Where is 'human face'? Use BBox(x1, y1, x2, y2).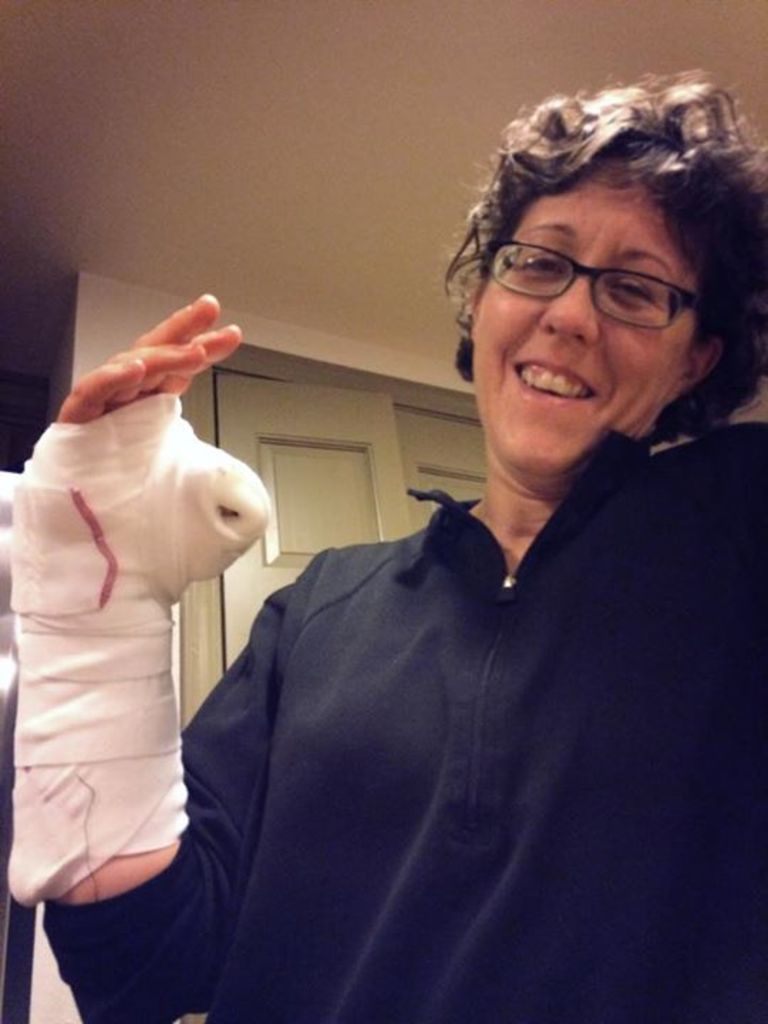
BBox(469, 189, 686, 471).
